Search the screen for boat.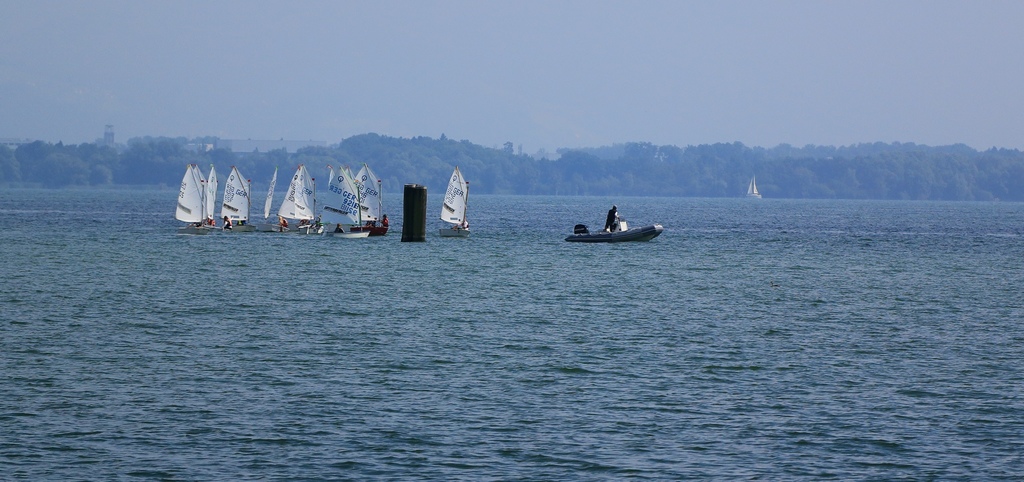
Found at <box>314,157,369,241</box>.
